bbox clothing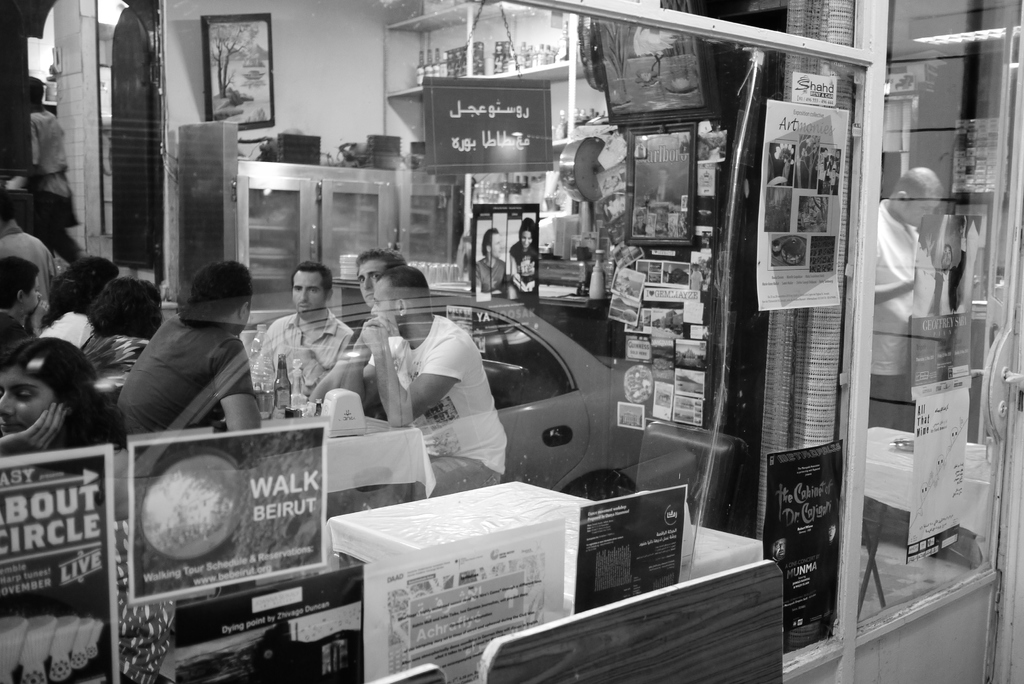
crop(814, 158, 840, 198)
